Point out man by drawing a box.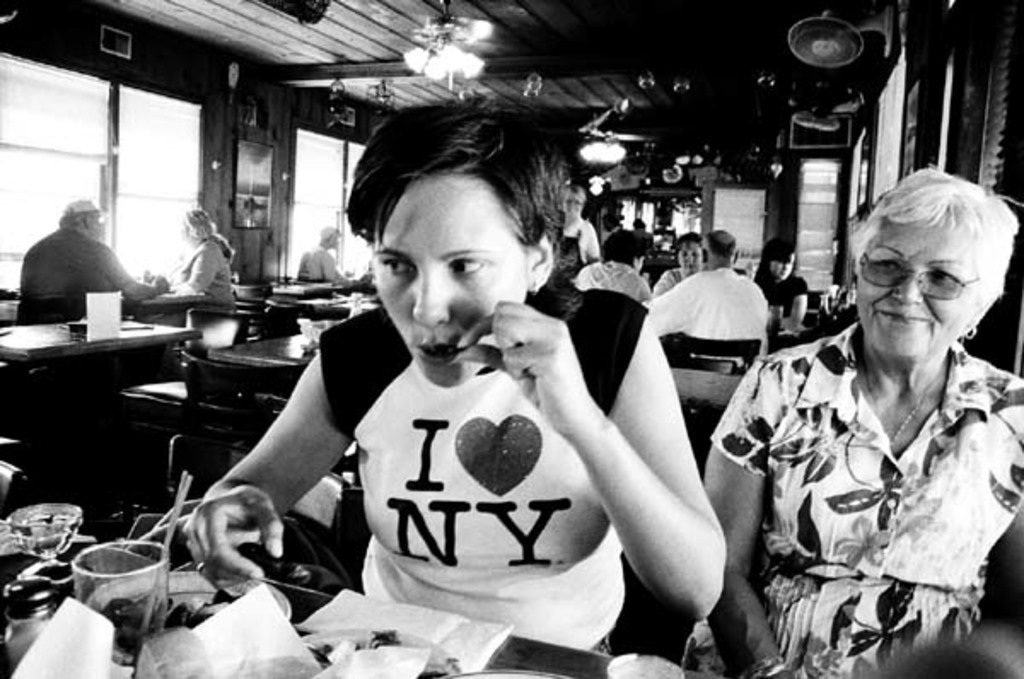
region(15, 201, 140, 326).
